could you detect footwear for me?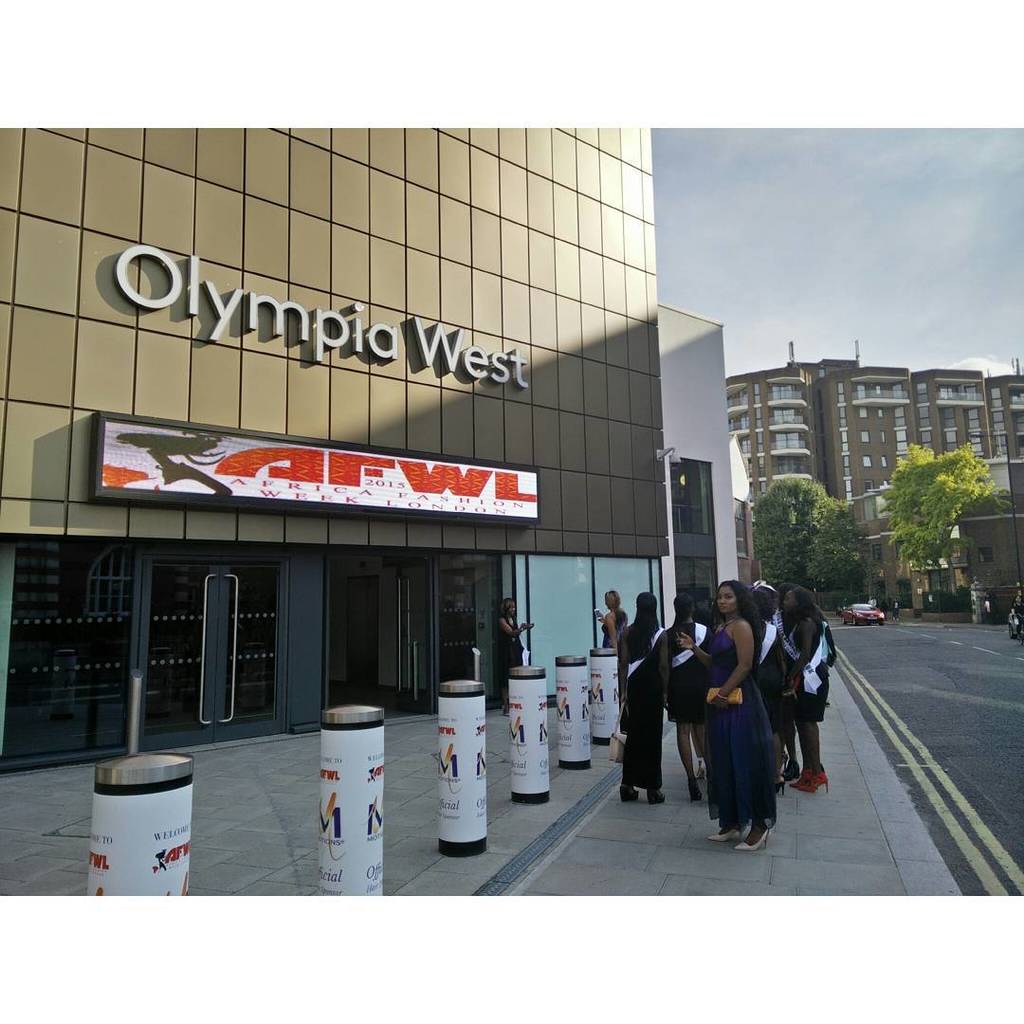
Detection result: [620,785,639,805].
